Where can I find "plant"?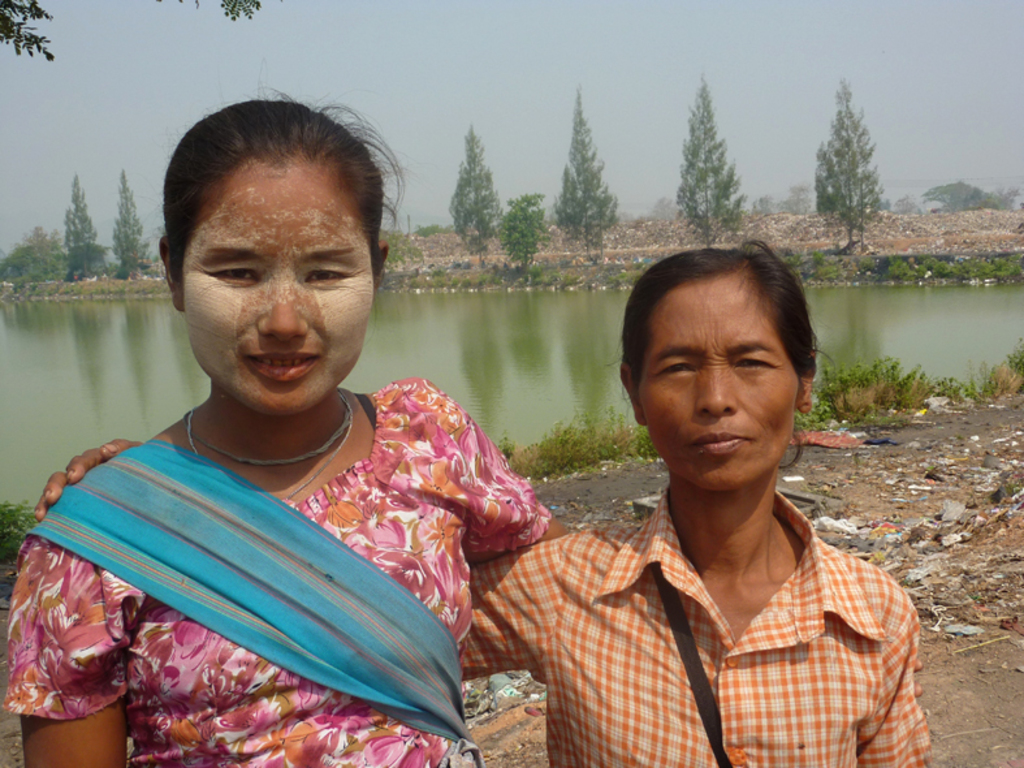
You can find it at (942,337,1023,402).
